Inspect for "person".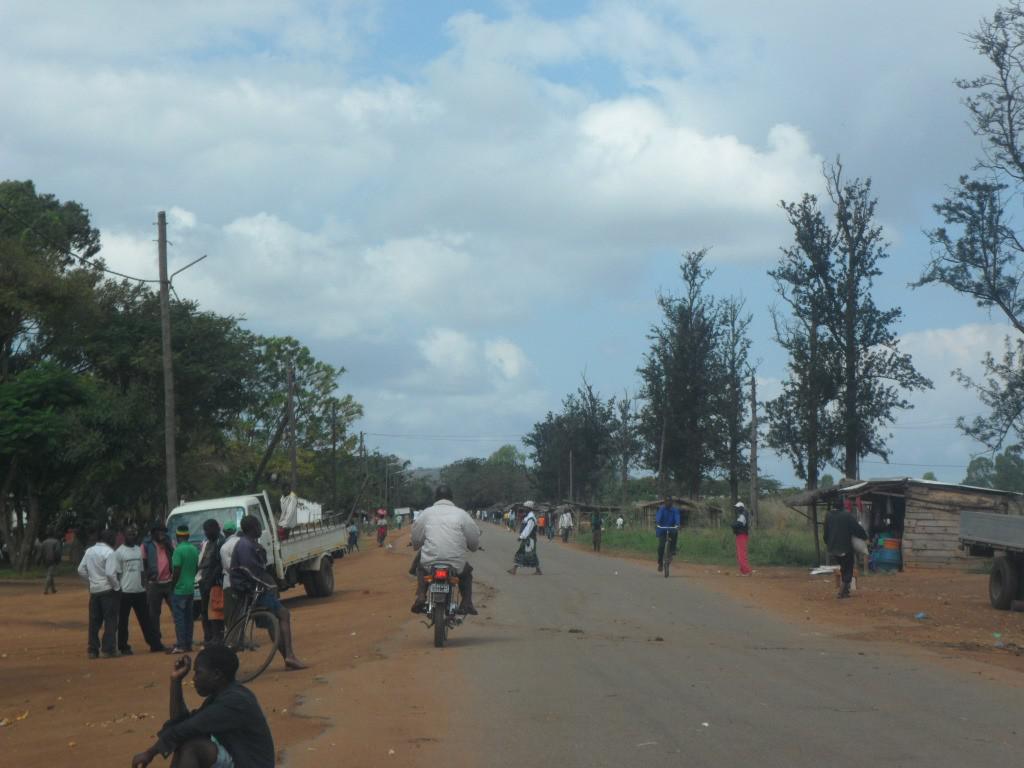
Inspection: (left=272, top=476, right=300, bottom=538).
